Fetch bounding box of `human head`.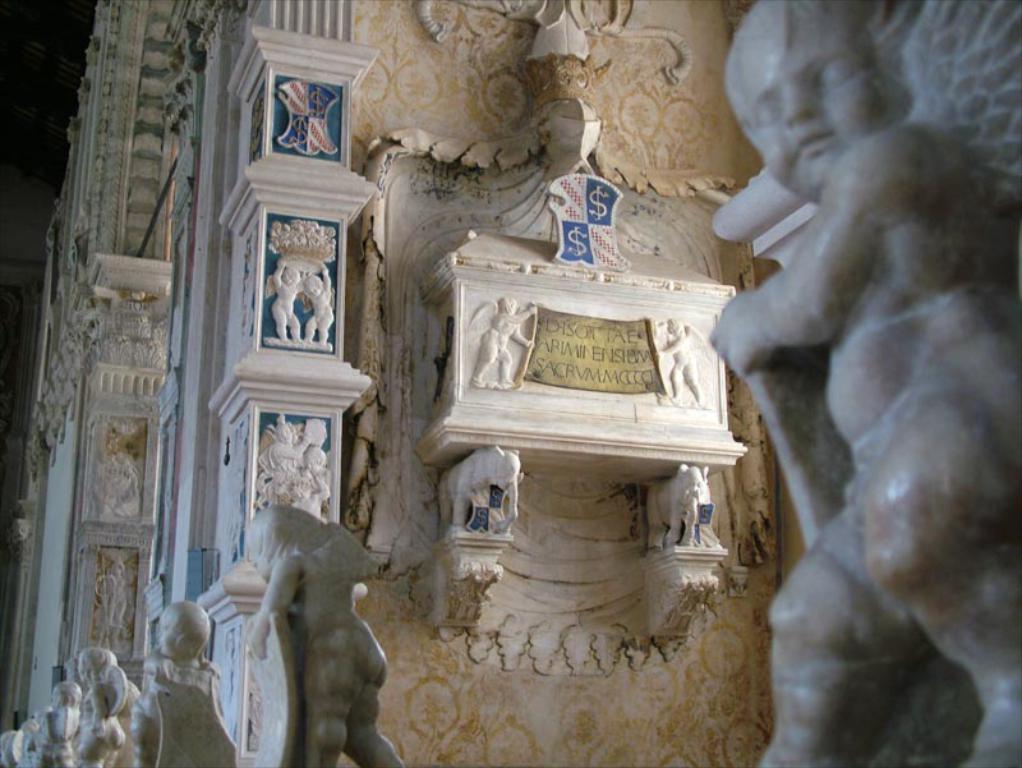
Bbox: {"left": 240, "top": 505, "right": 321, "bottom": 585}.
